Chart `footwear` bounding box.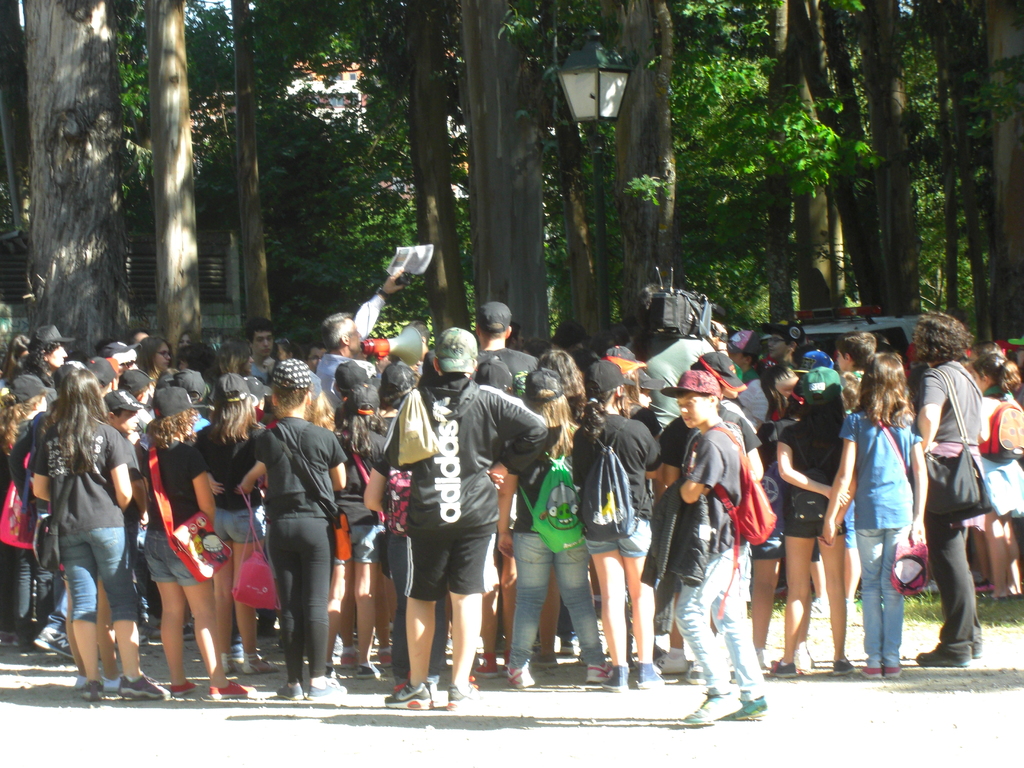
Charted: select_region(832, 657, 858, 674).
